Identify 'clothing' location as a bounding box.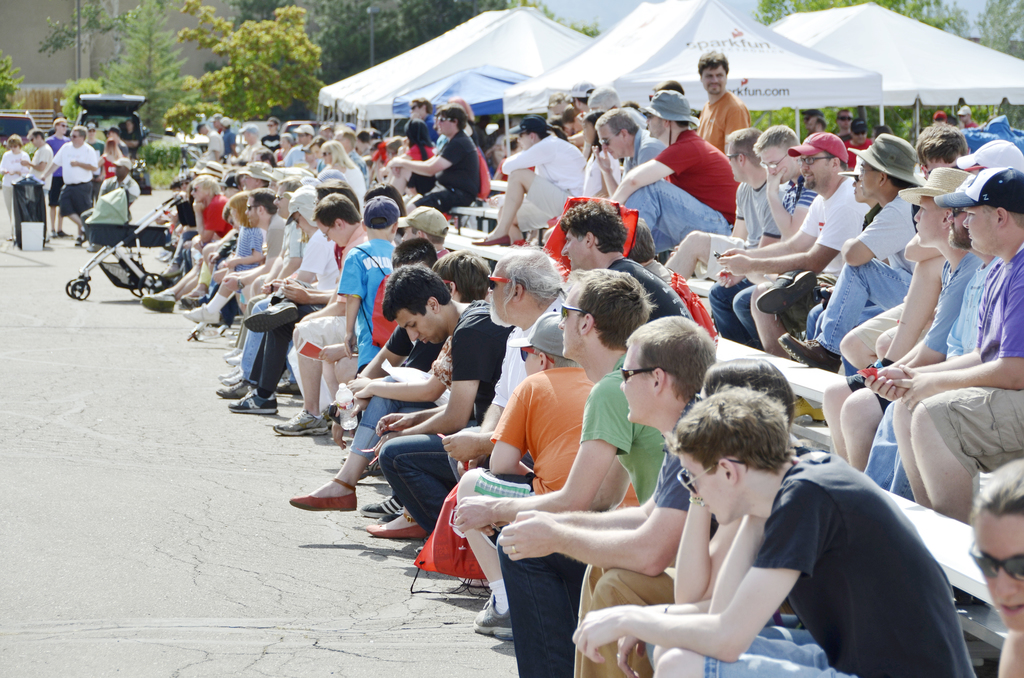
l=461, t=364, r=644, b=510.
